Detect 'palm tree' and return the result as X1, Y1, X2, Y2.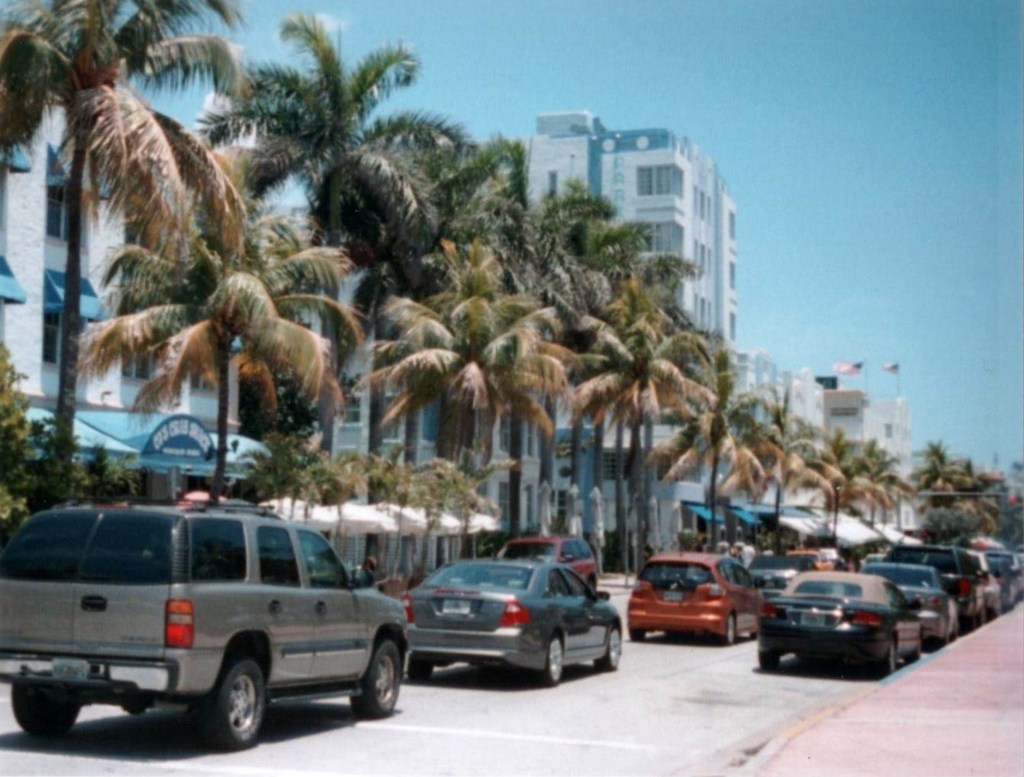
528, 303, 650, 480.
